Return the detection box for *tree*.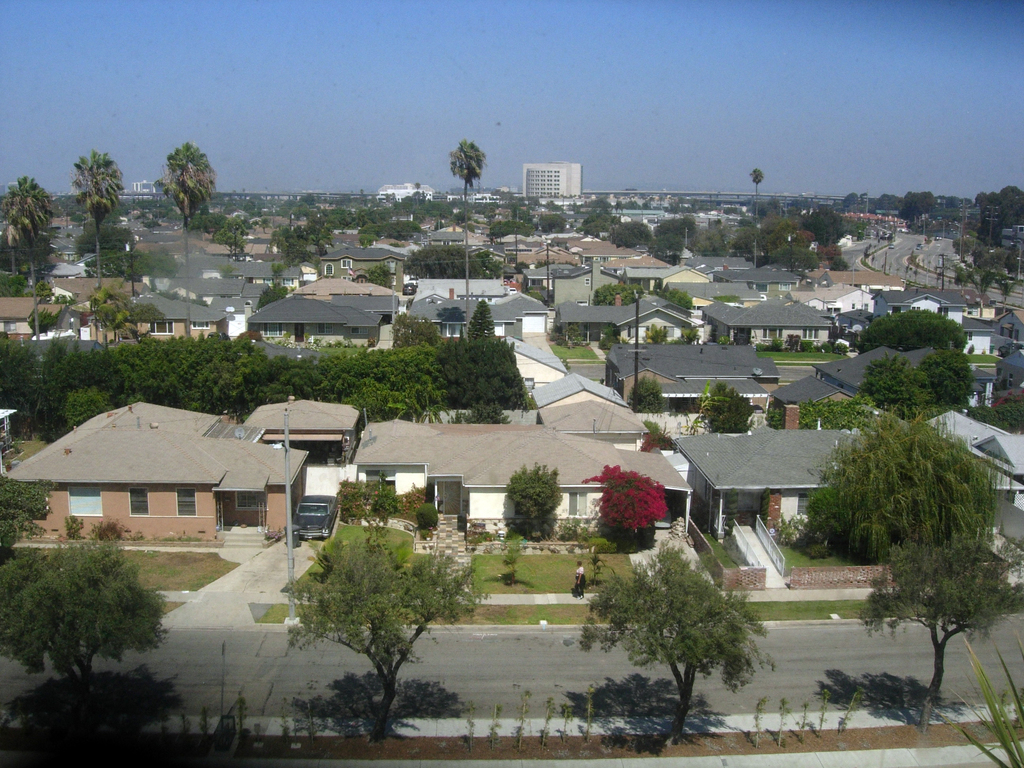
(538, 211, 575, 236).
